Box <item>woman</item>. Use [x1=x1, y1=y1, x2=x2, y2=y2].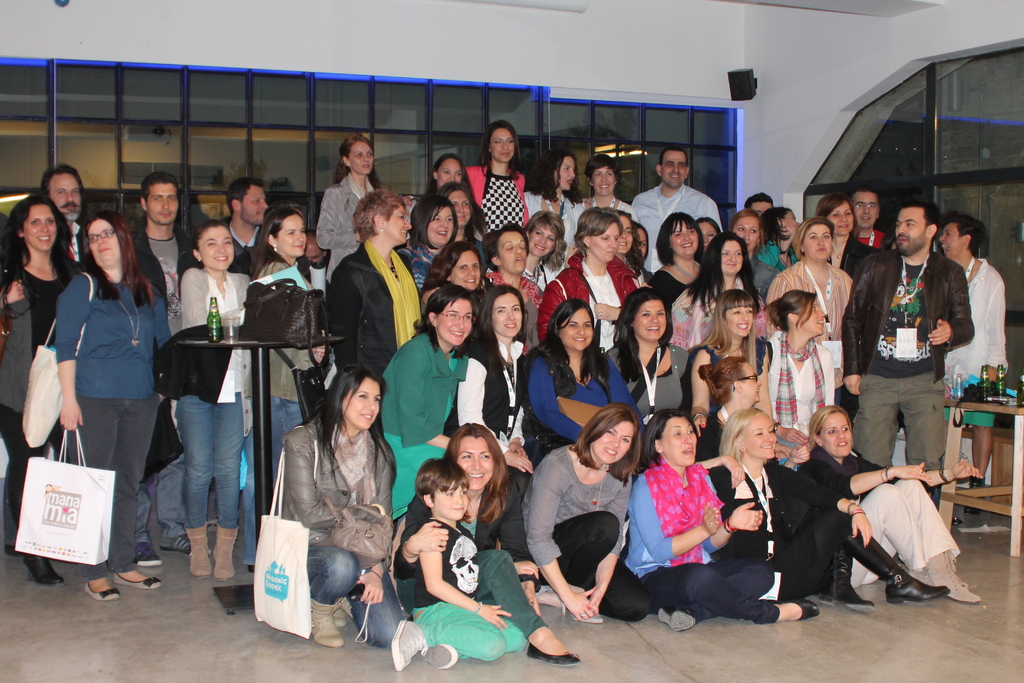
[x1=762, y1=205, x2=803, y2=274].
